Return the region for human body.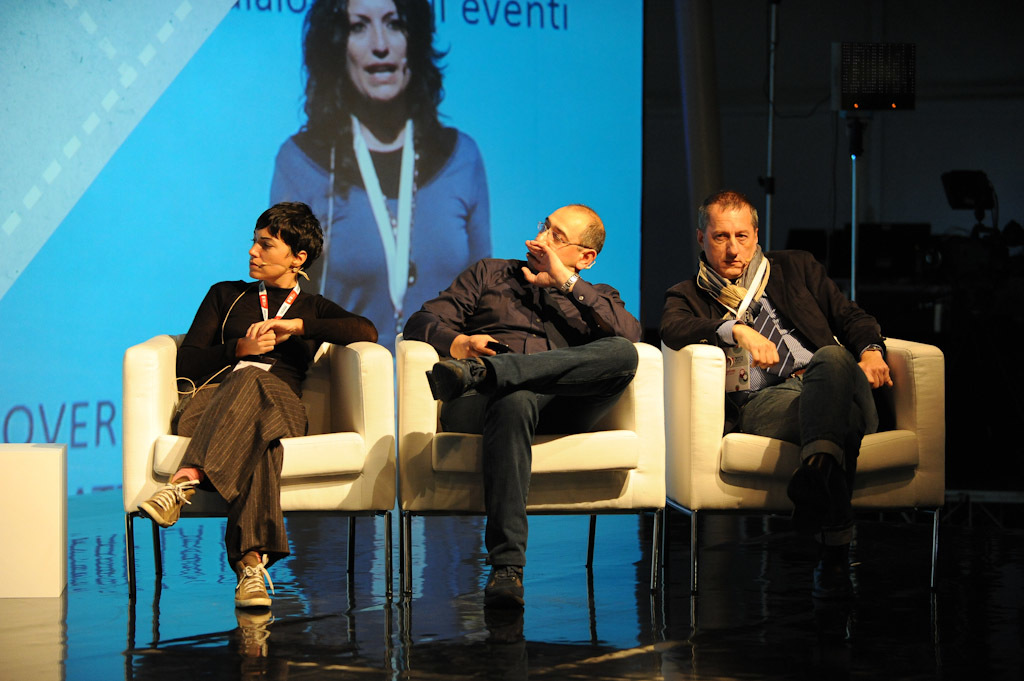
{"left": 266, "top": 0, "right": 511, "bottom": 360}.
